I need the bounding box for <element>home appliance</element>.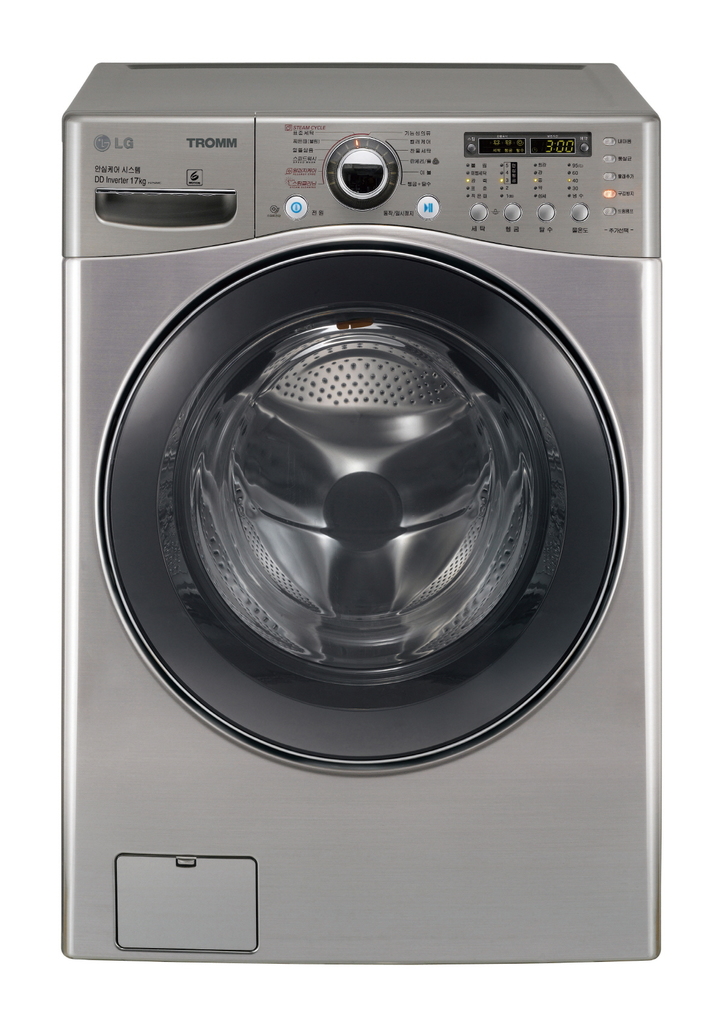
Here it is: 62, 60, 660, 966.
